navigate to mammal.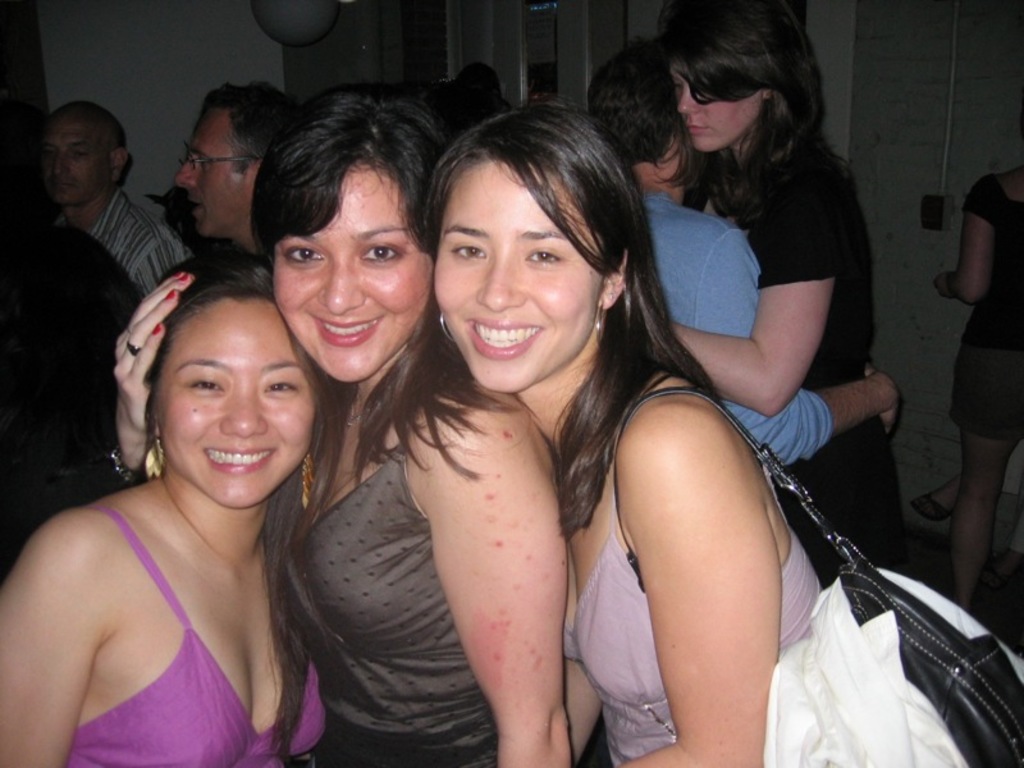
Navigation target: 29, 109, 214, 308.
